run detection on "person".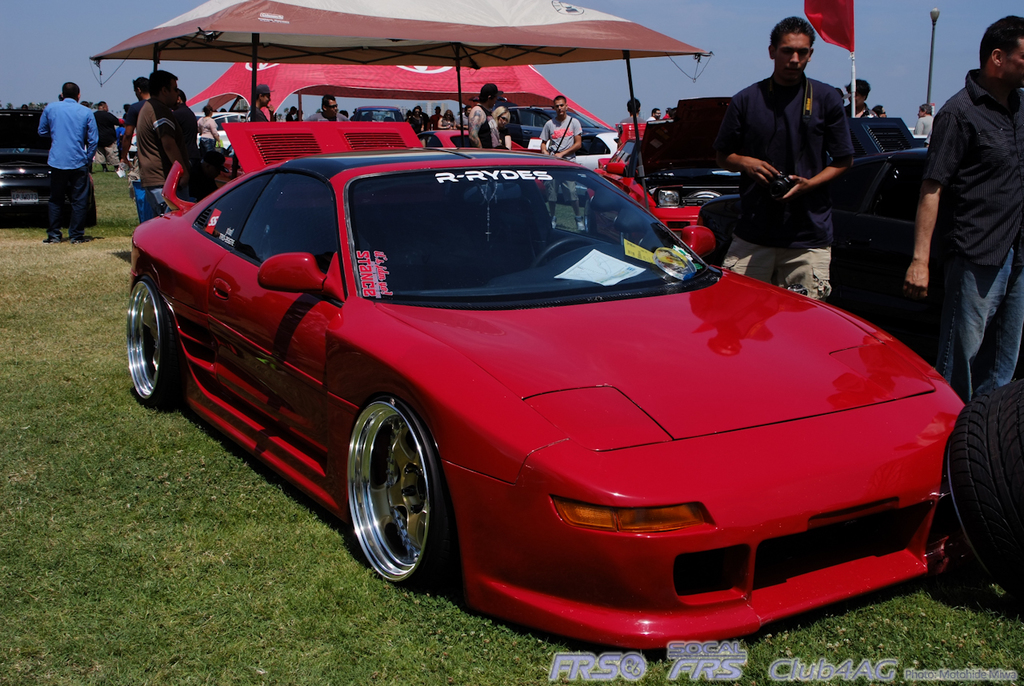
Result: (396,108,409,121).
